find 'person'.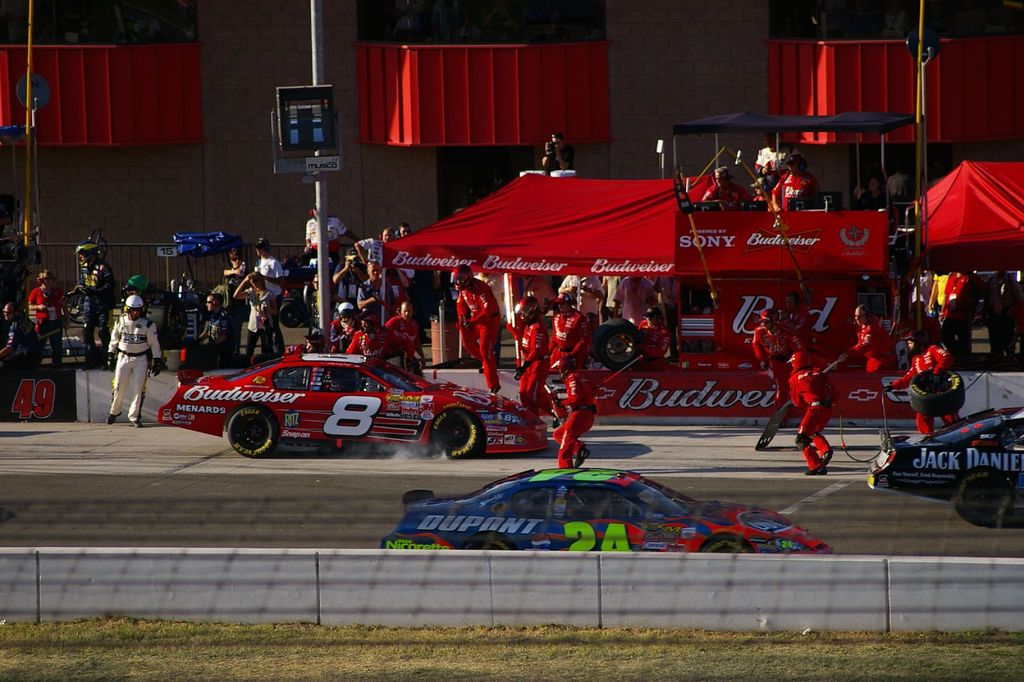
rect(189, 292, 236, 370).
